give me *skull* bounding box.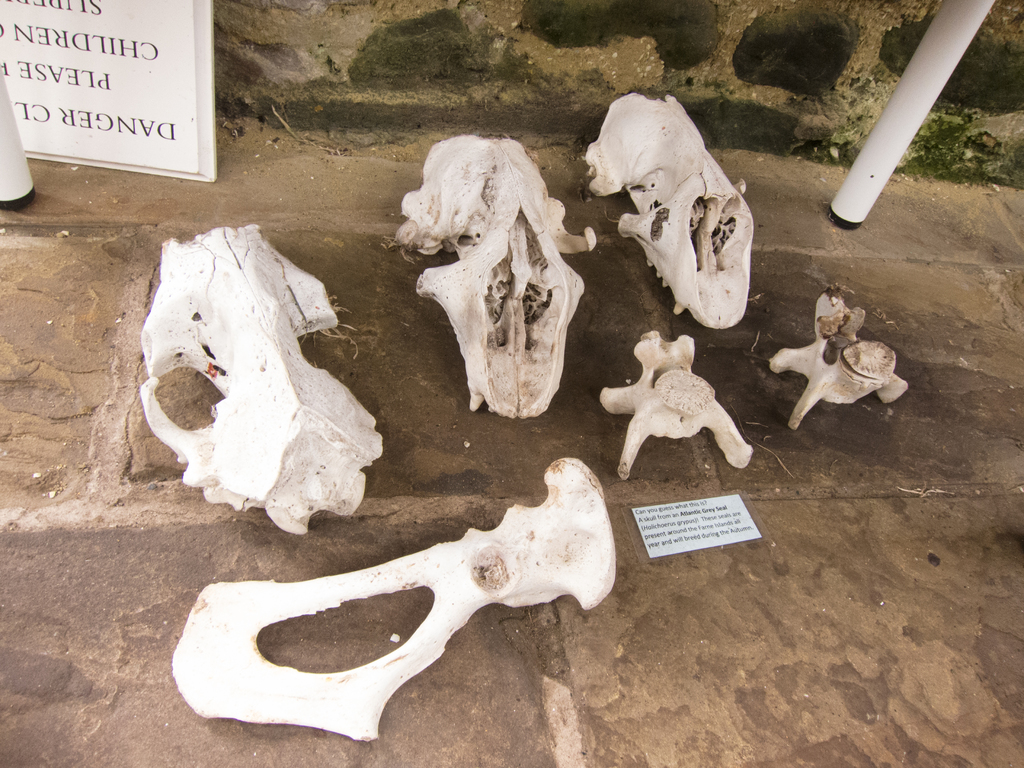
left=392, top=135, right=601, bottom=415.
